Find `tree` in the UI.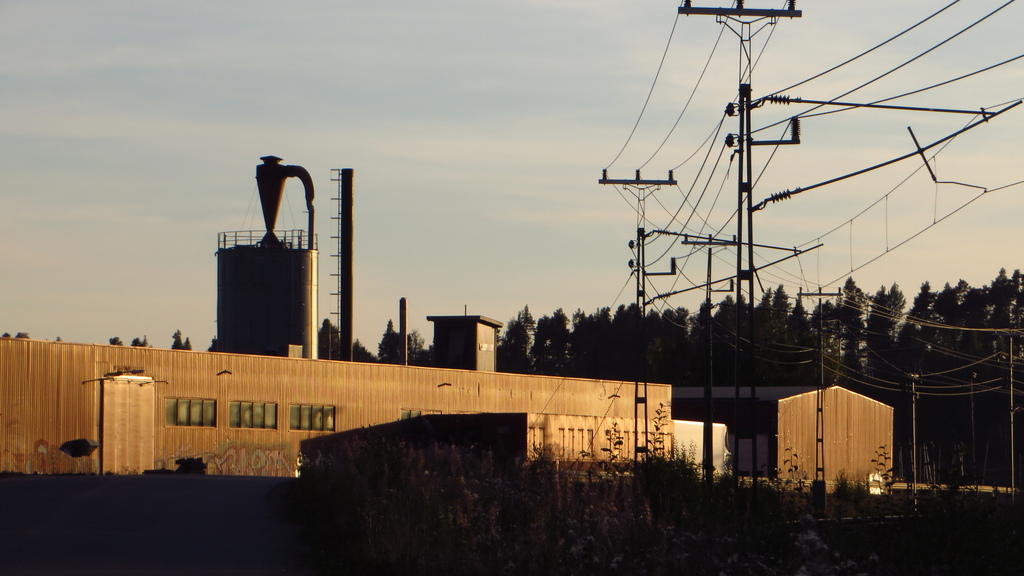
UI element at (603,303,630,378).
